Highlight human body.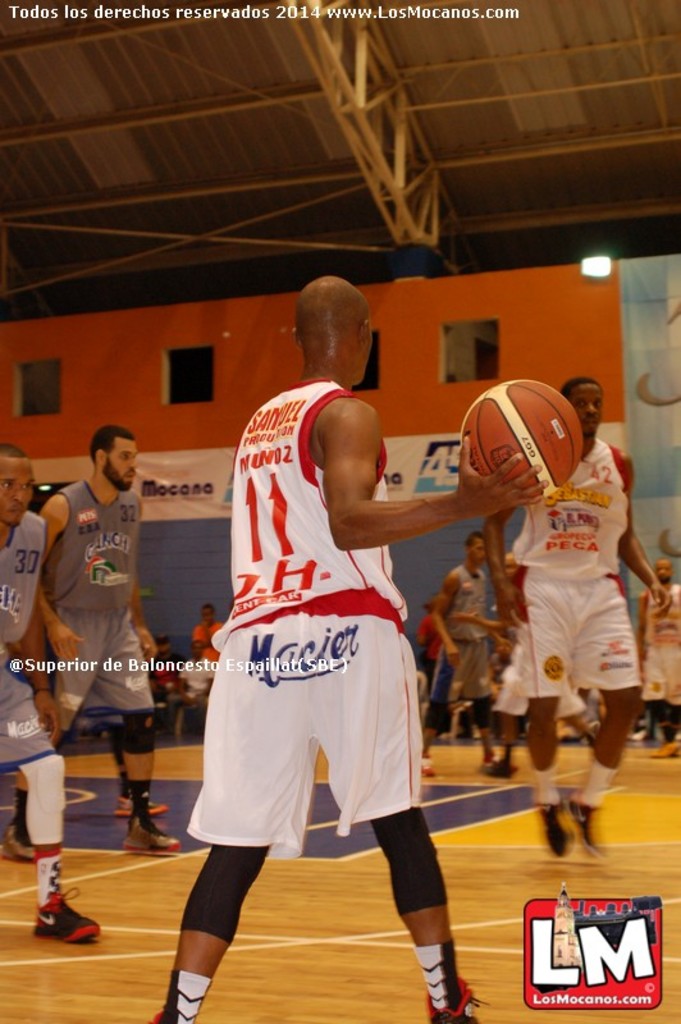
Highlighted region: <region>637, 575, 680, 759</region>.
